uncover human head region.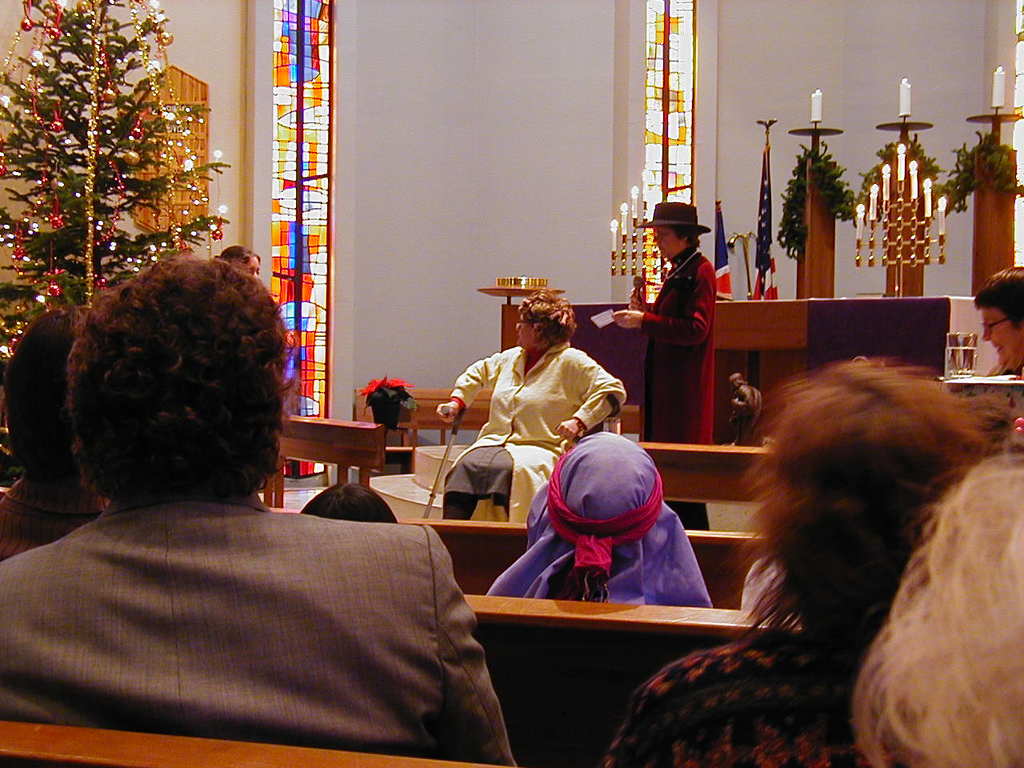
Uncovered: [510, 282, 586, 358].
